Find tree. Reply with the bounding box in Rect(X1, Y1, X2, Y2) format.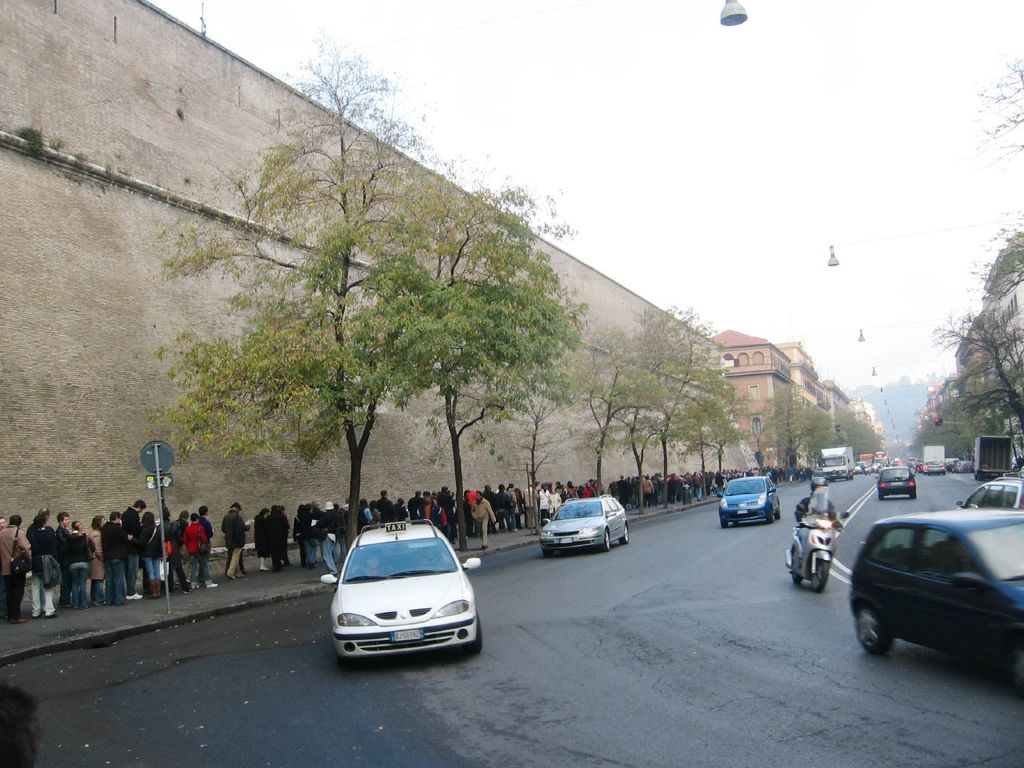
Rect(144, 60, 465, 574).
